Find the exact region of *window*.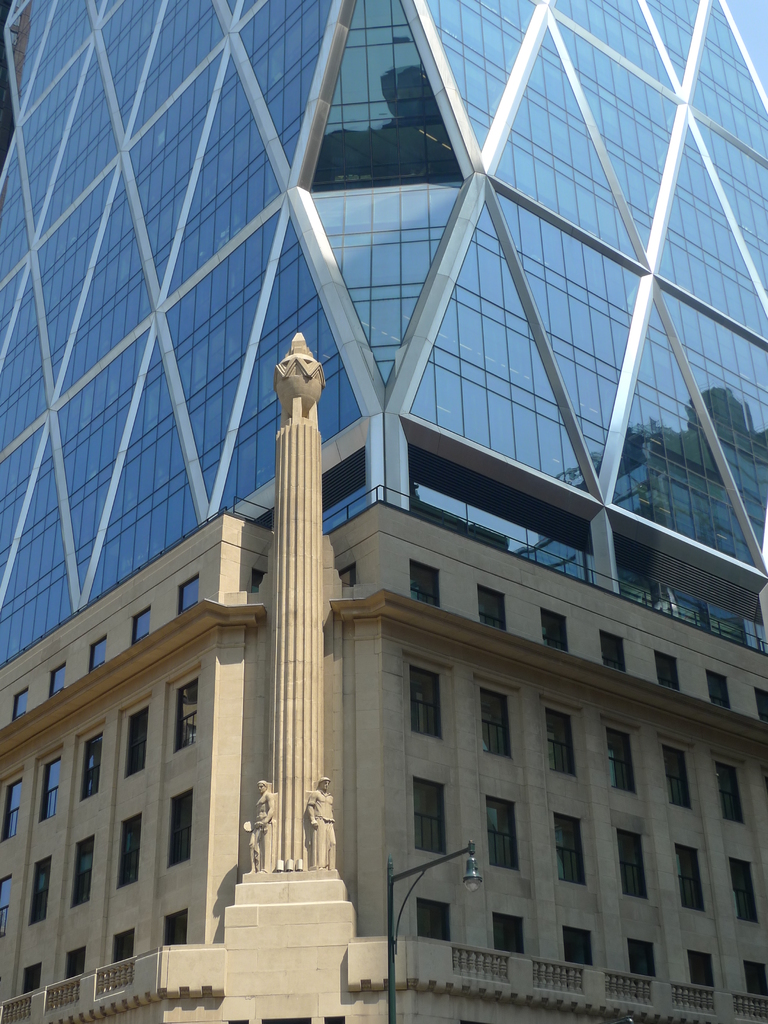
Exact region: rect(481, 588, 519, 634).
